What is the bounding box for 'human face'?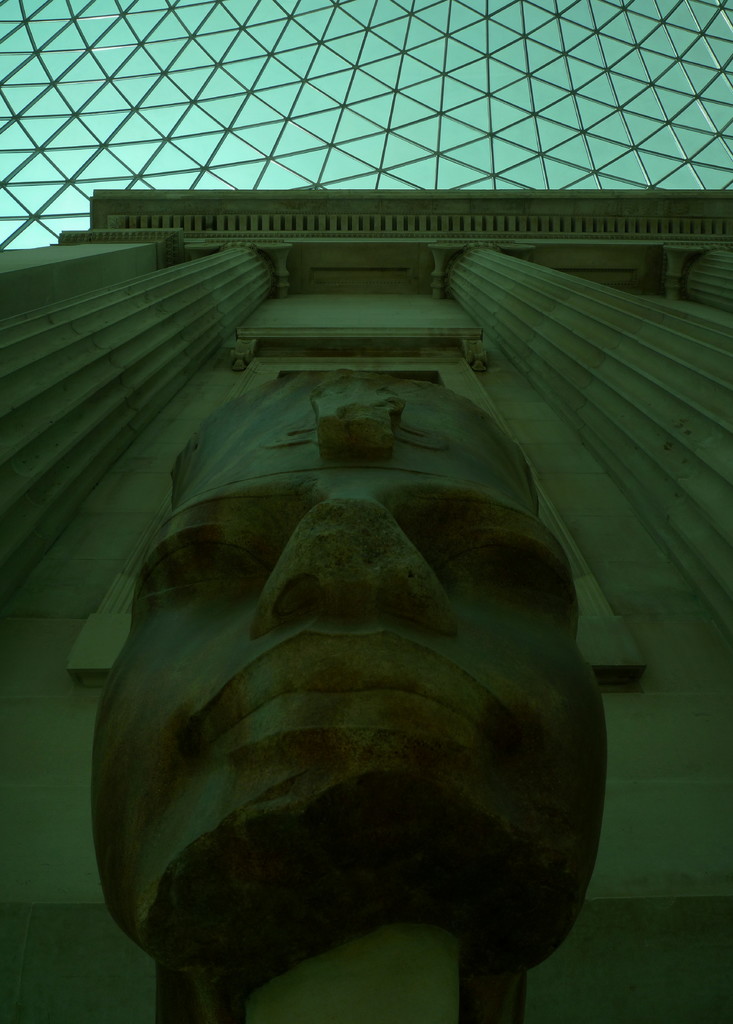
<region>94, 367, 608, 926</region>.
